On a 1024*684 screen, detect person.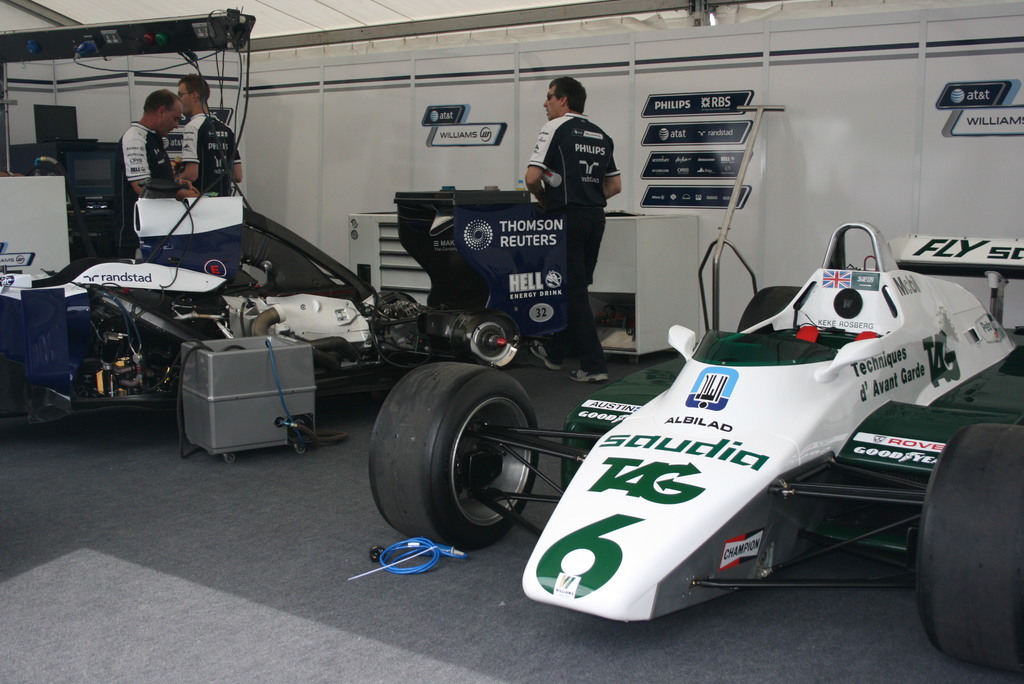
rect(117, 83, 195, 205).
